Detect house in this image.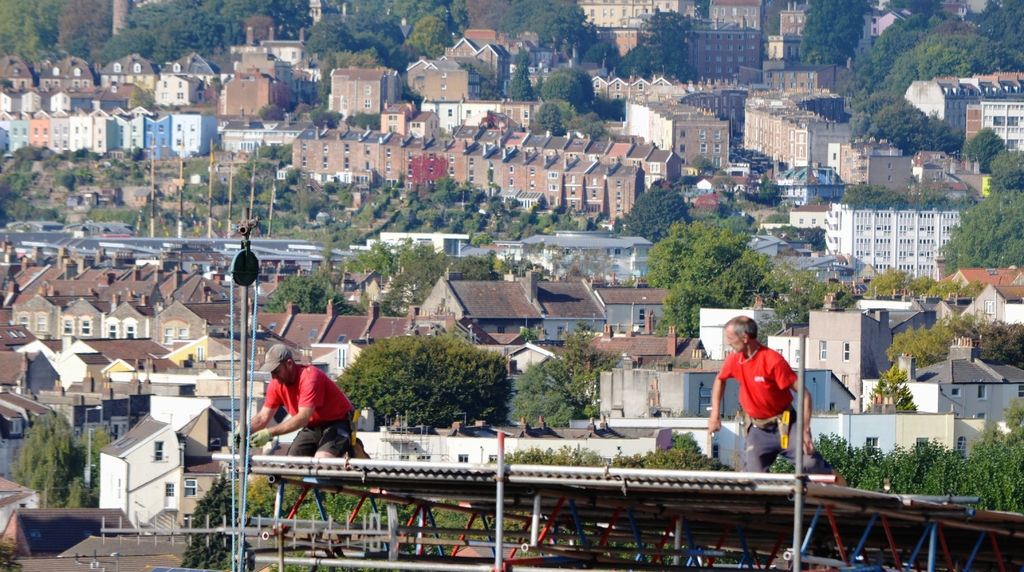
Detection: (767,0,812,43).
